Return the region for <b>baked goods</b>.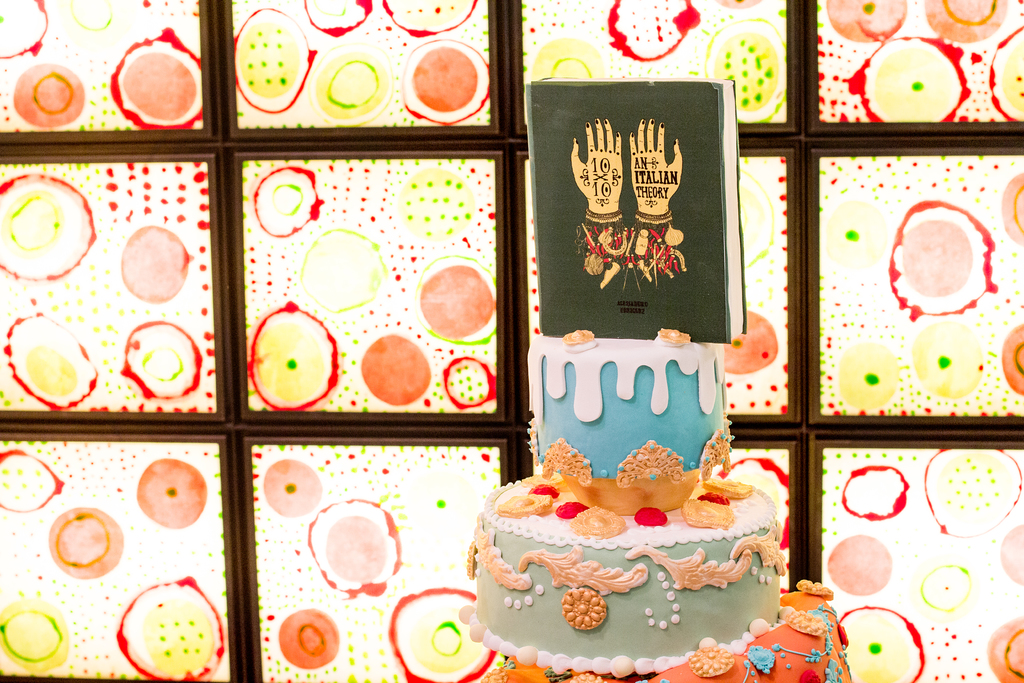
(455,332,788,679).
